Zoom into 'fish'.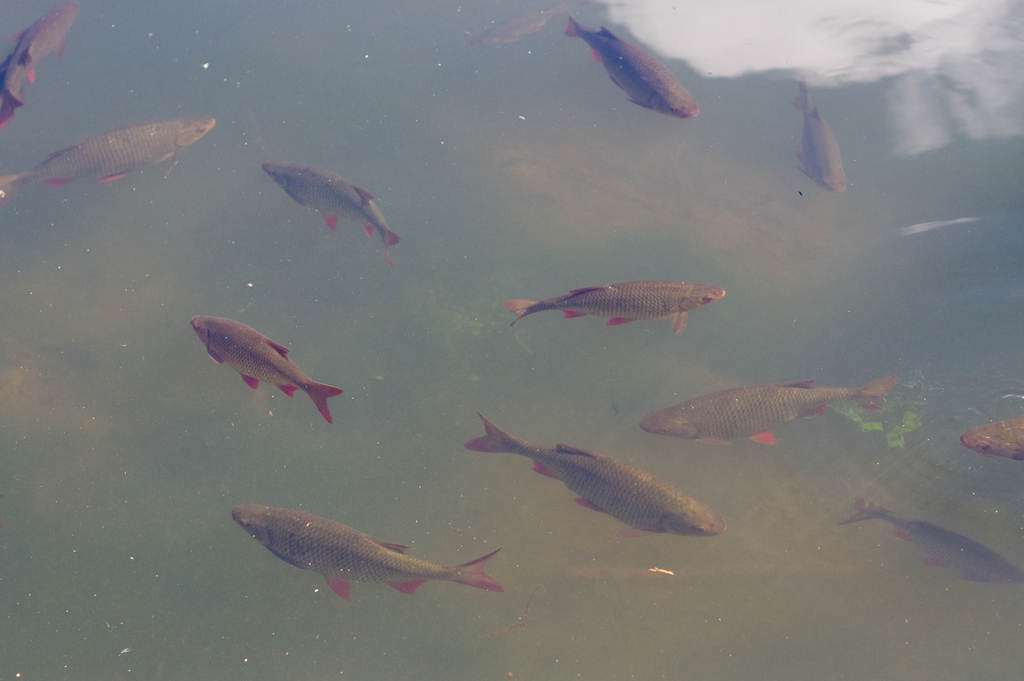
Zoom target: crop(840, 502, 1023, 590).
